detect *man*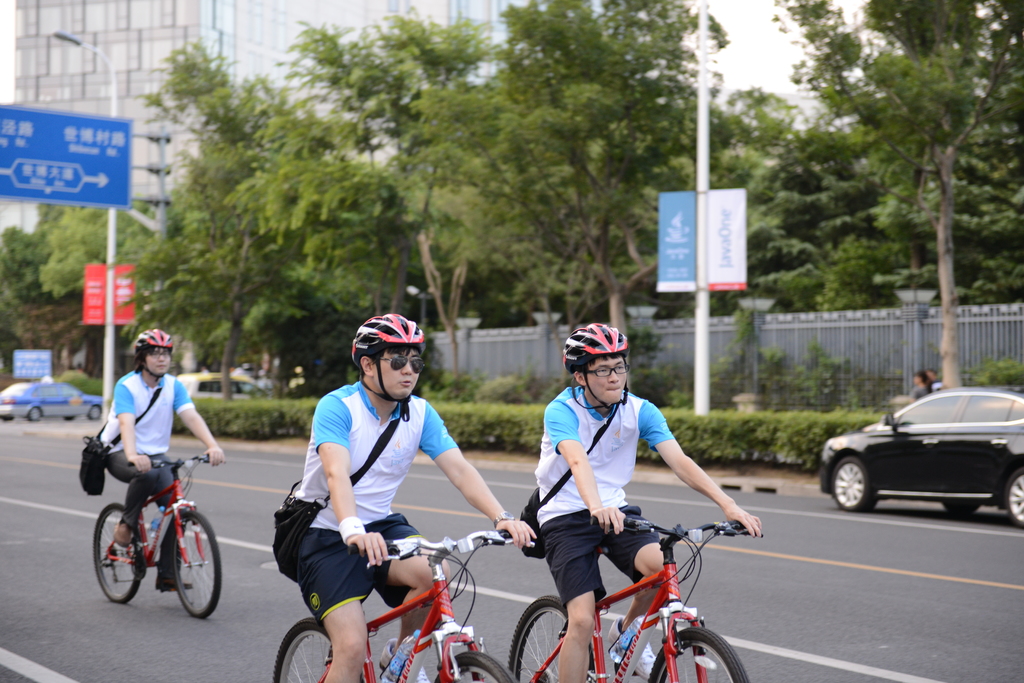
{"x1": 92, "y1": 324, "x2": 225, "y2": 600}
